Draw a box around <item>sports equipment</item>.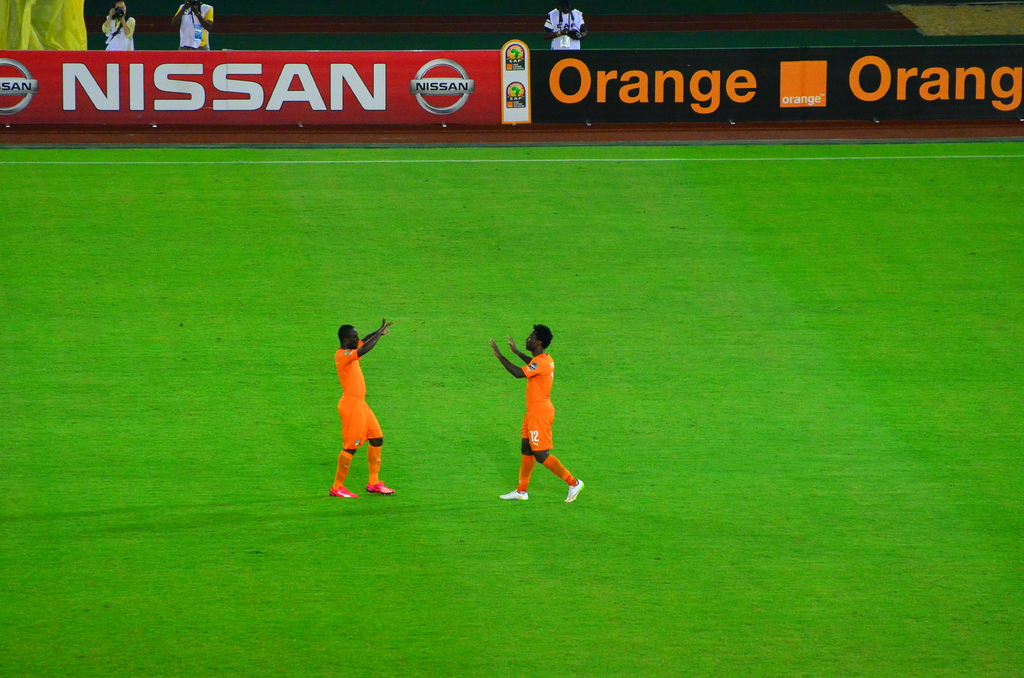
bbox=(497, 488, 529, 503).
